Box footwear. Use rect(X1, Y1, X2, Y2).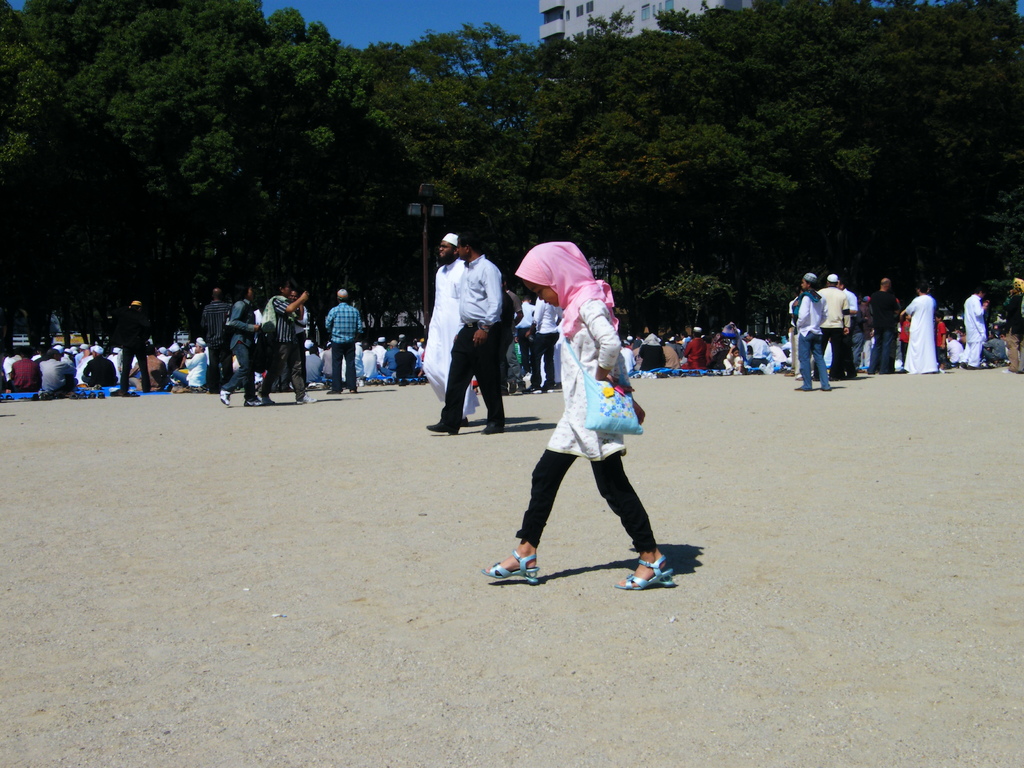
rect(263, 396, 276, 406).
